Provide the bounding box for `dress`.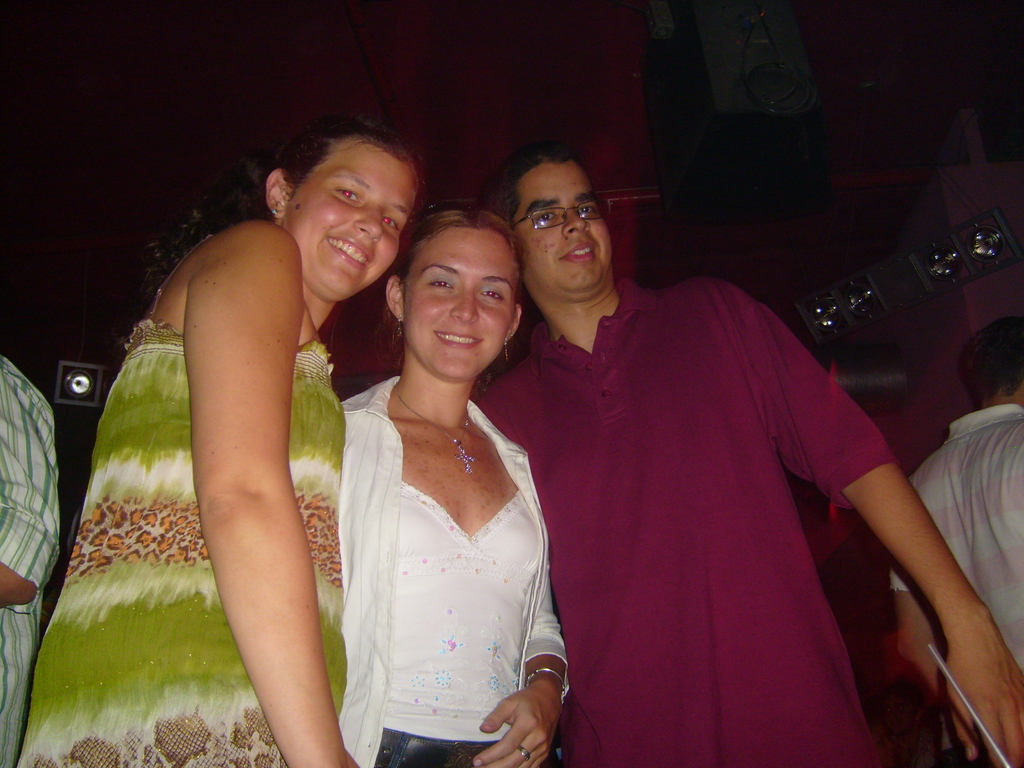
(left=17, top=230, right=348, bottom=767).
